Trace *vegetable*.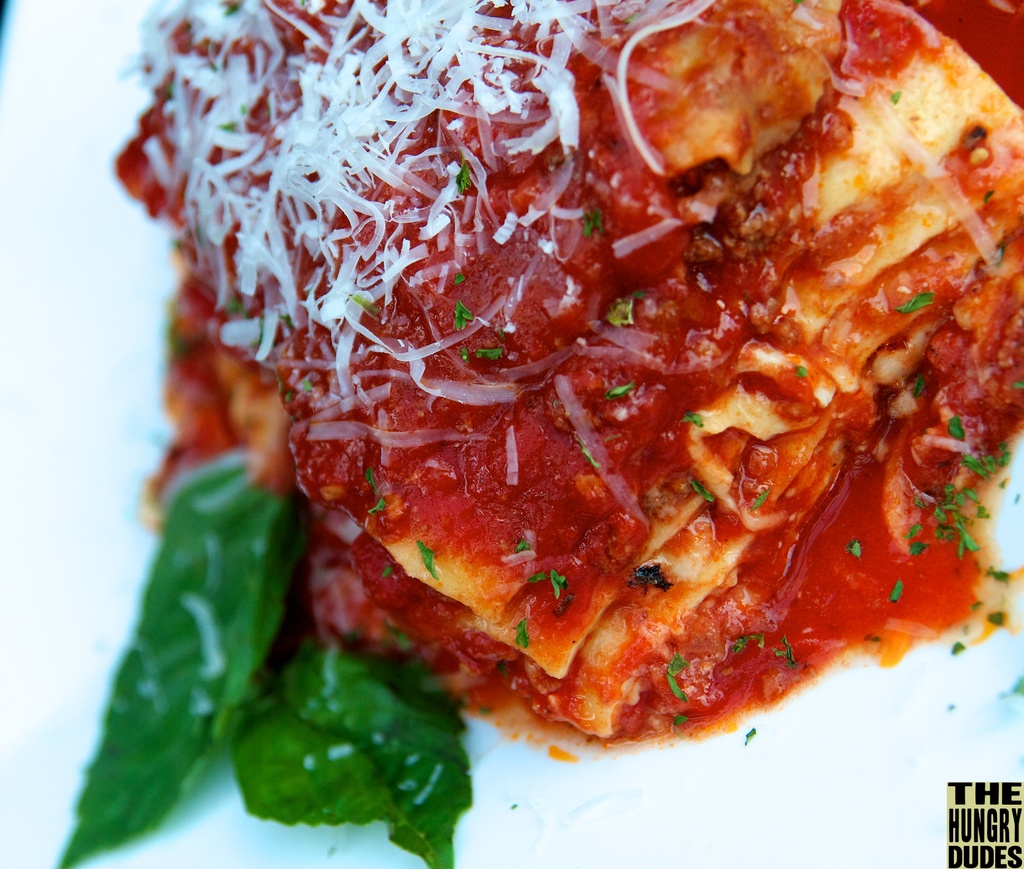
Traced to [x1=891, y1=581, x2=903, y2=603].
